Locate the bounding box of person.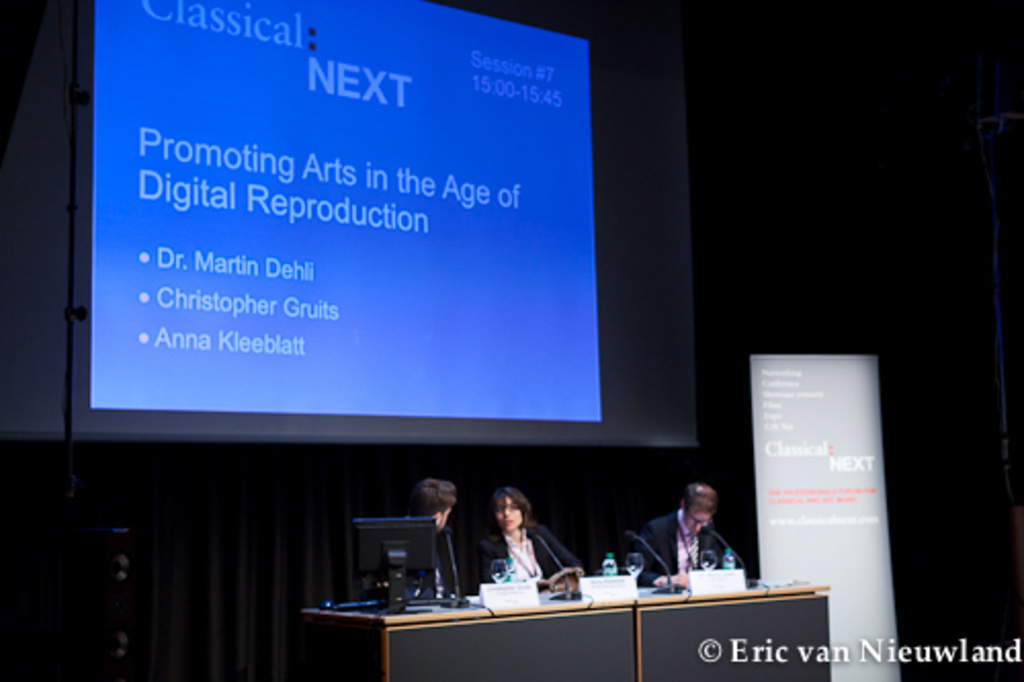
Bounding box: x1=479, y1=489, x2=580, y2=598.
